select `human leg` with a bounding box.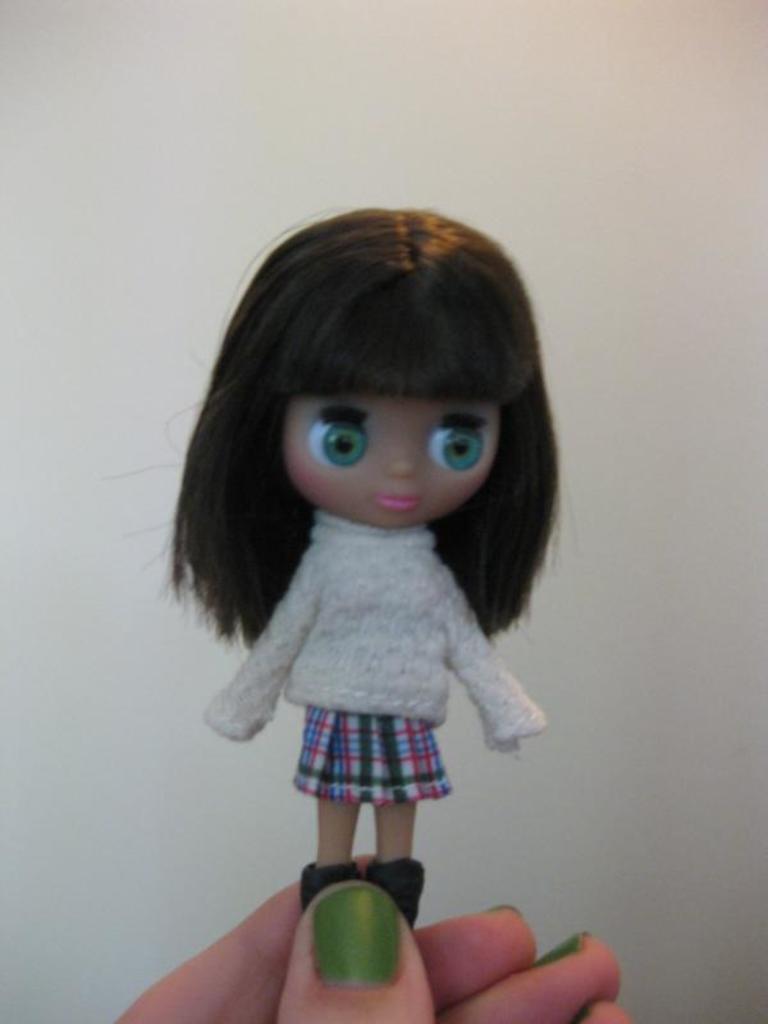
[left=270, top=383, right=506, bottom=535].
